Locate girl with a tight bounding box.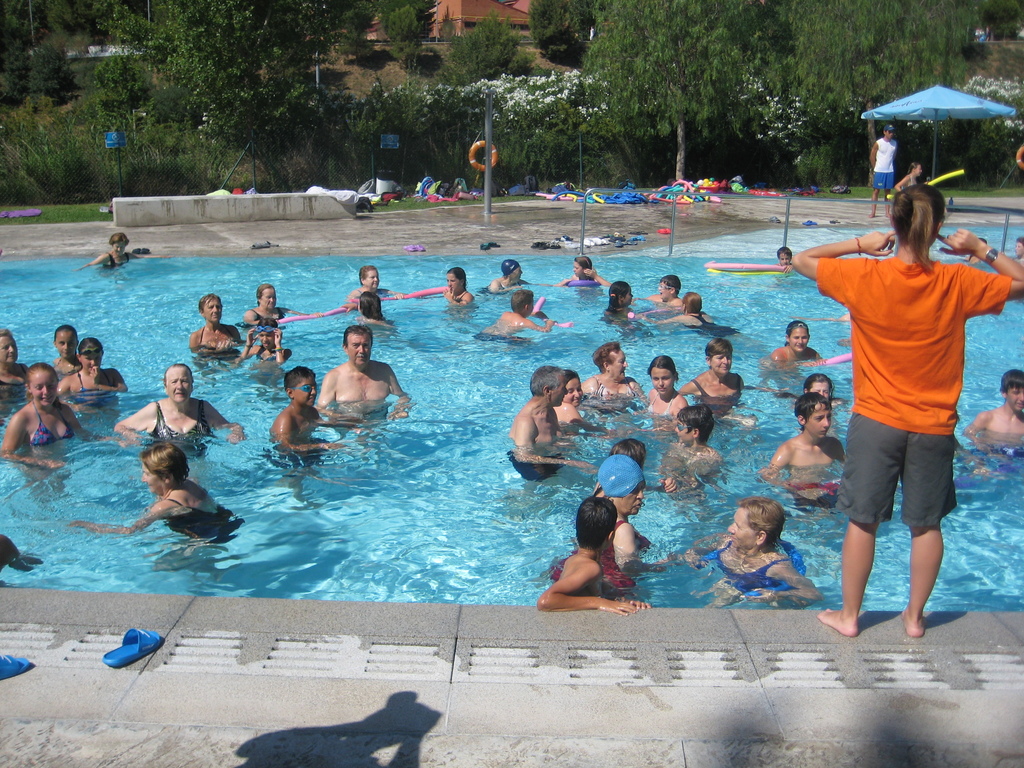
{"x1": 604, "y1": 282, "x2": 637, "y2": 330}.
